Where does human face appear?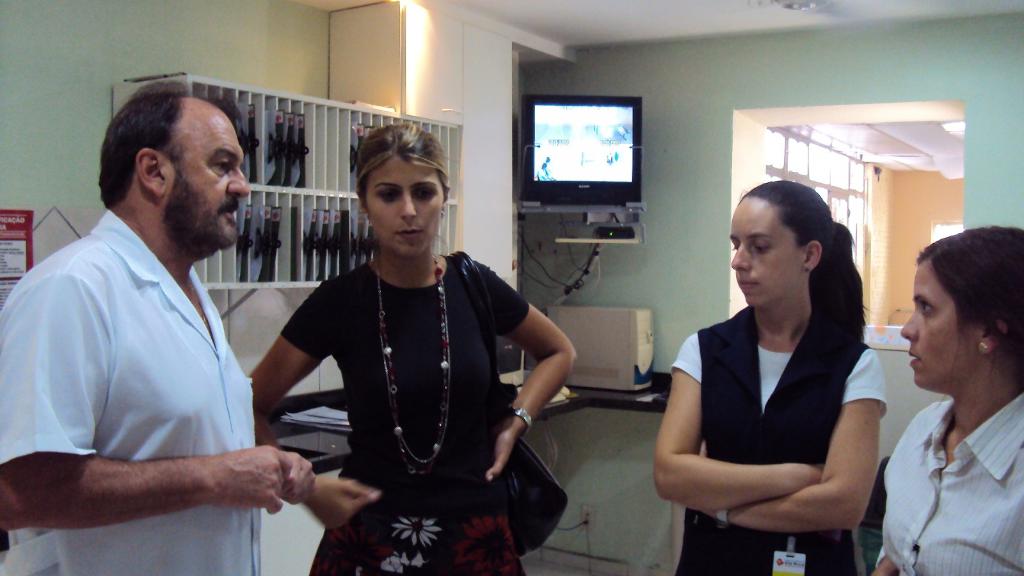
Appears at BBox(895, 253, 970, 396).
